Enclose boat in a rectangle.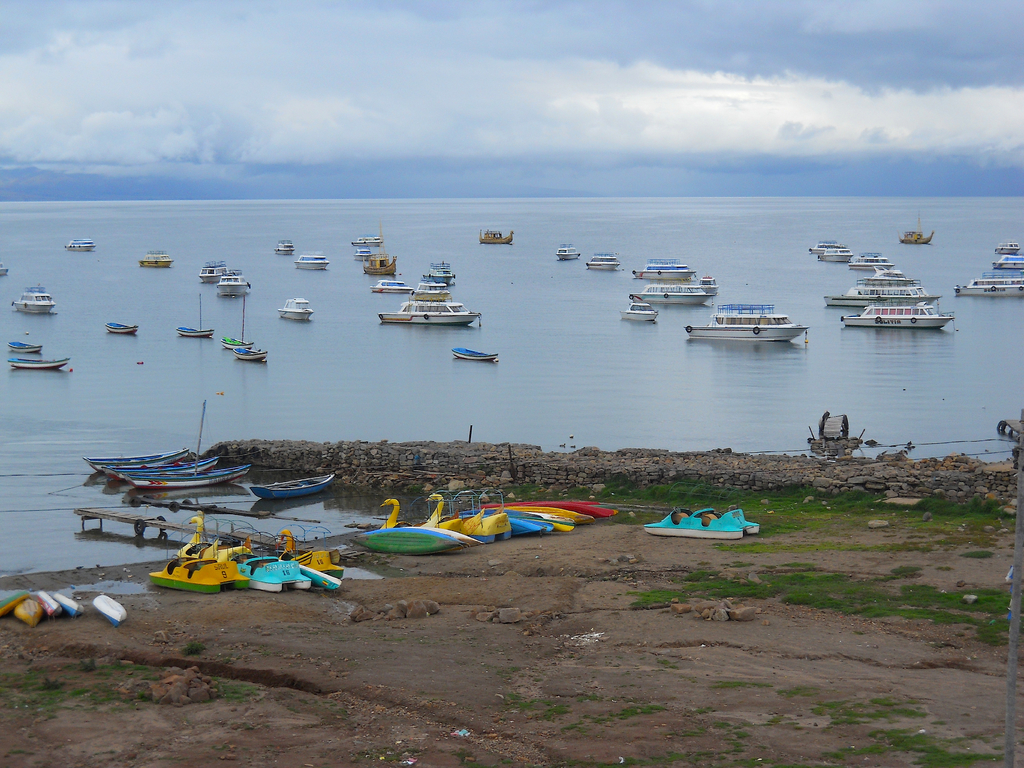
[x1=359, y1=534, x2=470, y2=557].
